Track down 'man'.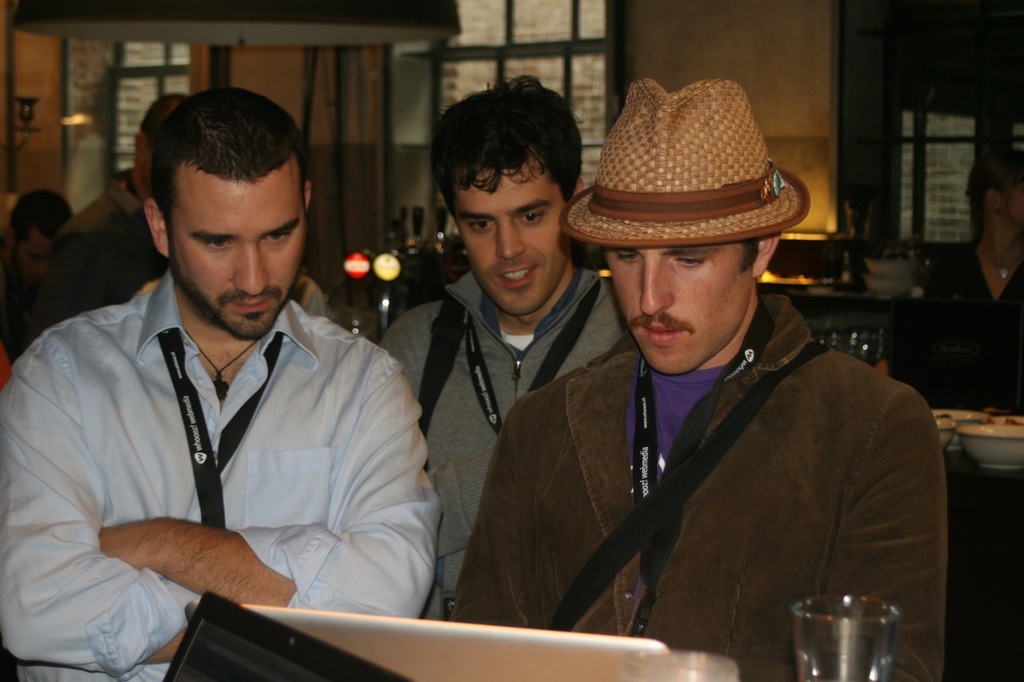
Tracked to x1=446, y1=80, x2=947, y2=681.
